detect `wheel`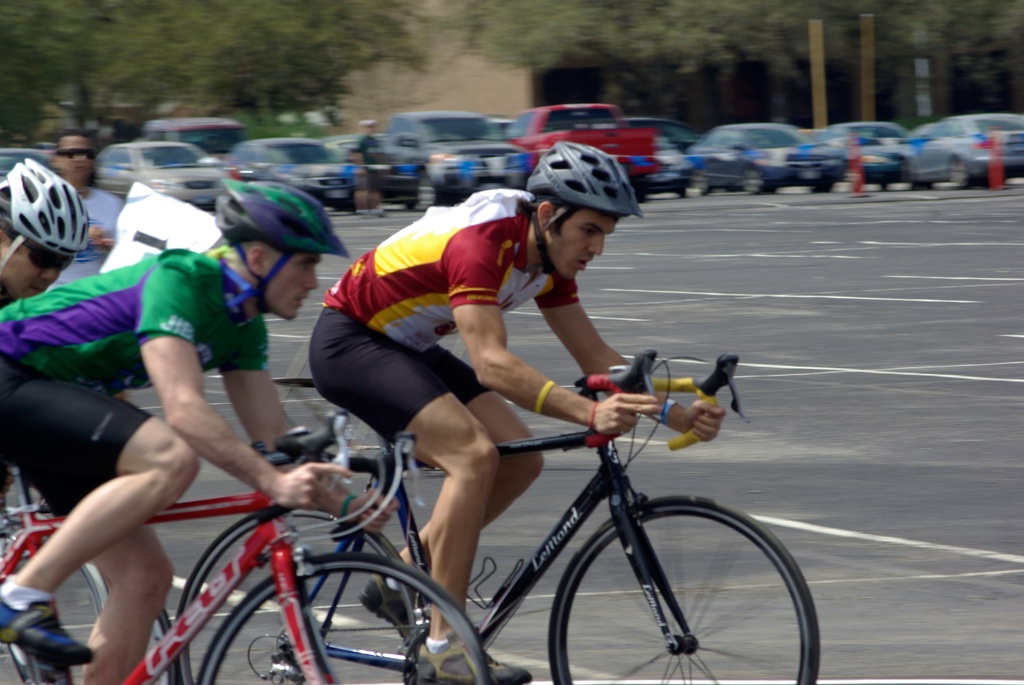
{"x1": 808, "y1": 180, "x2": 833, "y2": 196}
